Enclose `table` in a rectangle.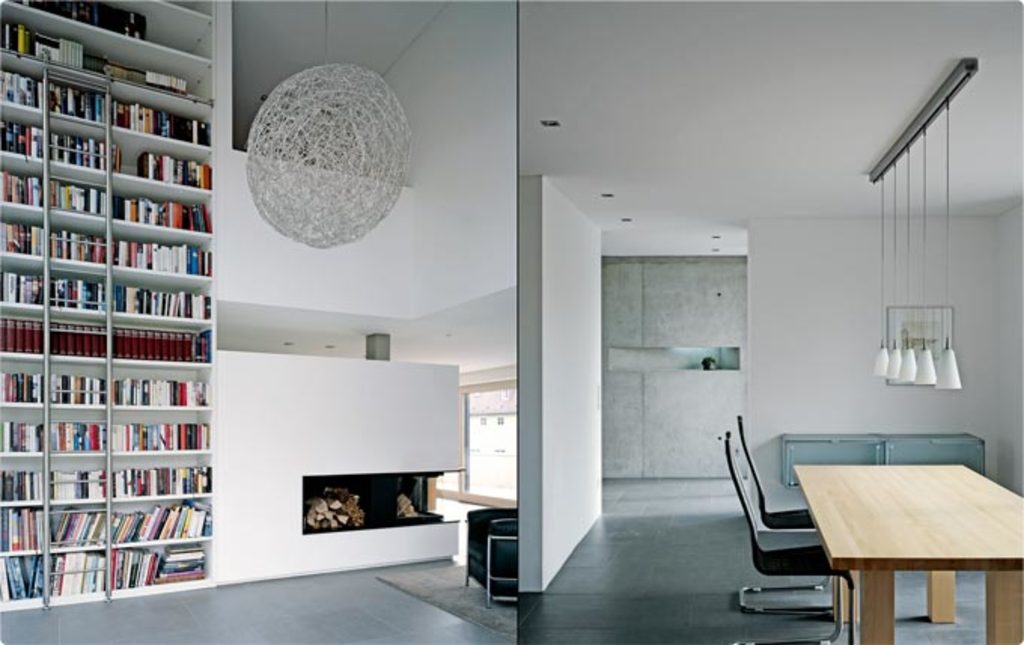
box(742, 436, 1022, 644).
